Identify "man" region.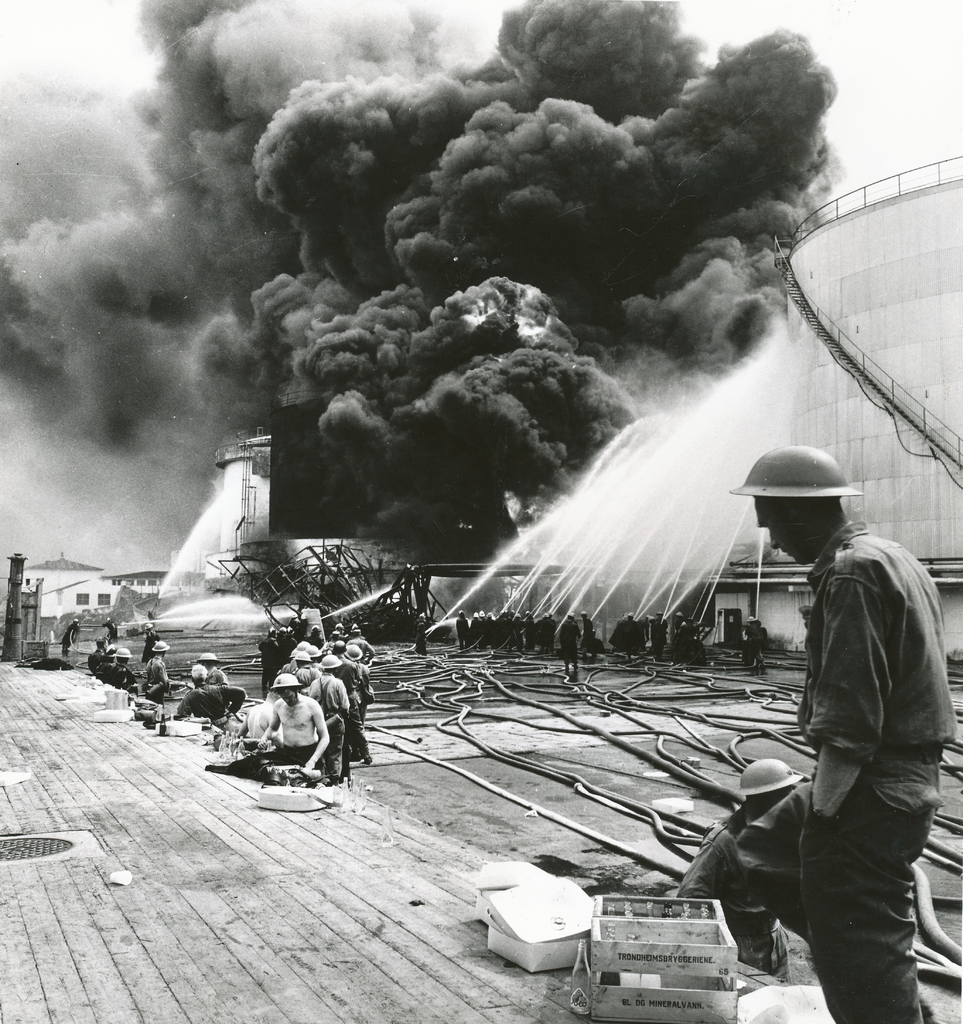
Region: [553, 610, 582, 679].
